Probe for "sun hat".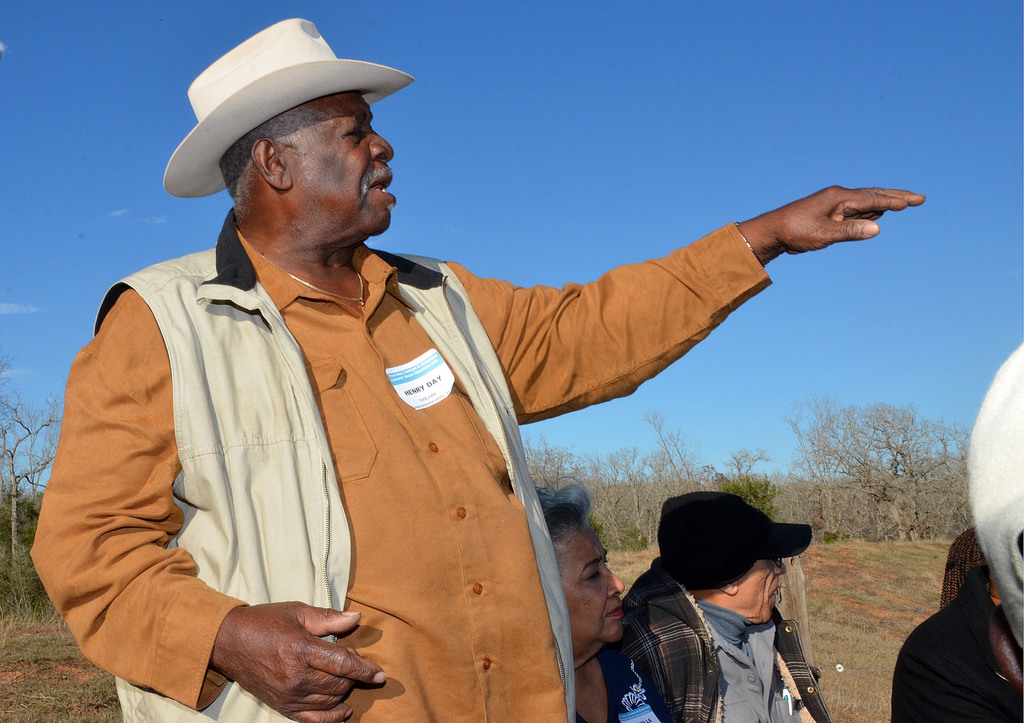
Probe result: pyautogui.locateOnScreen(163, 17, 417, 198).
